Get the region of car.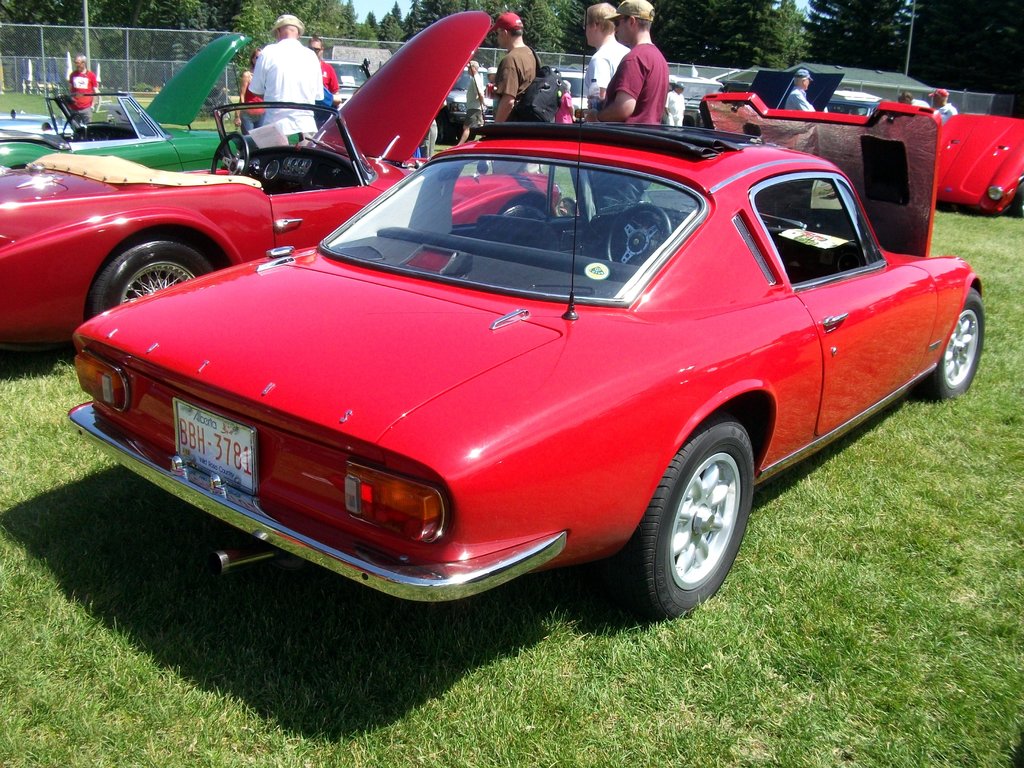
select_region(0, 9, 564, 353).
